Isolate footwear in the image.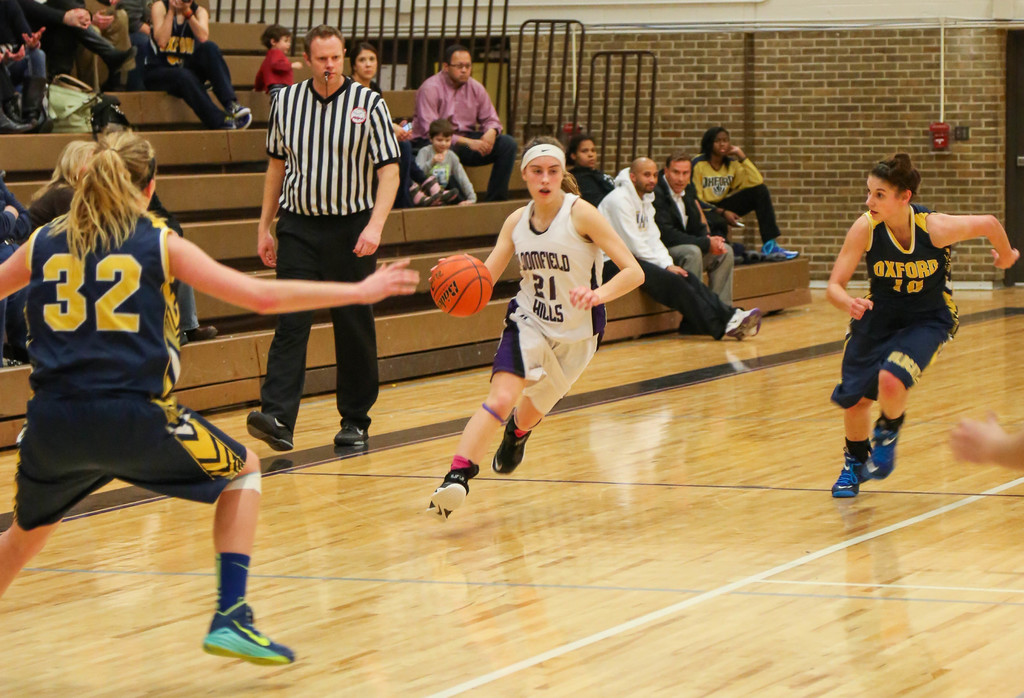
Isolated region: box=[493, 414, 532, 474].
